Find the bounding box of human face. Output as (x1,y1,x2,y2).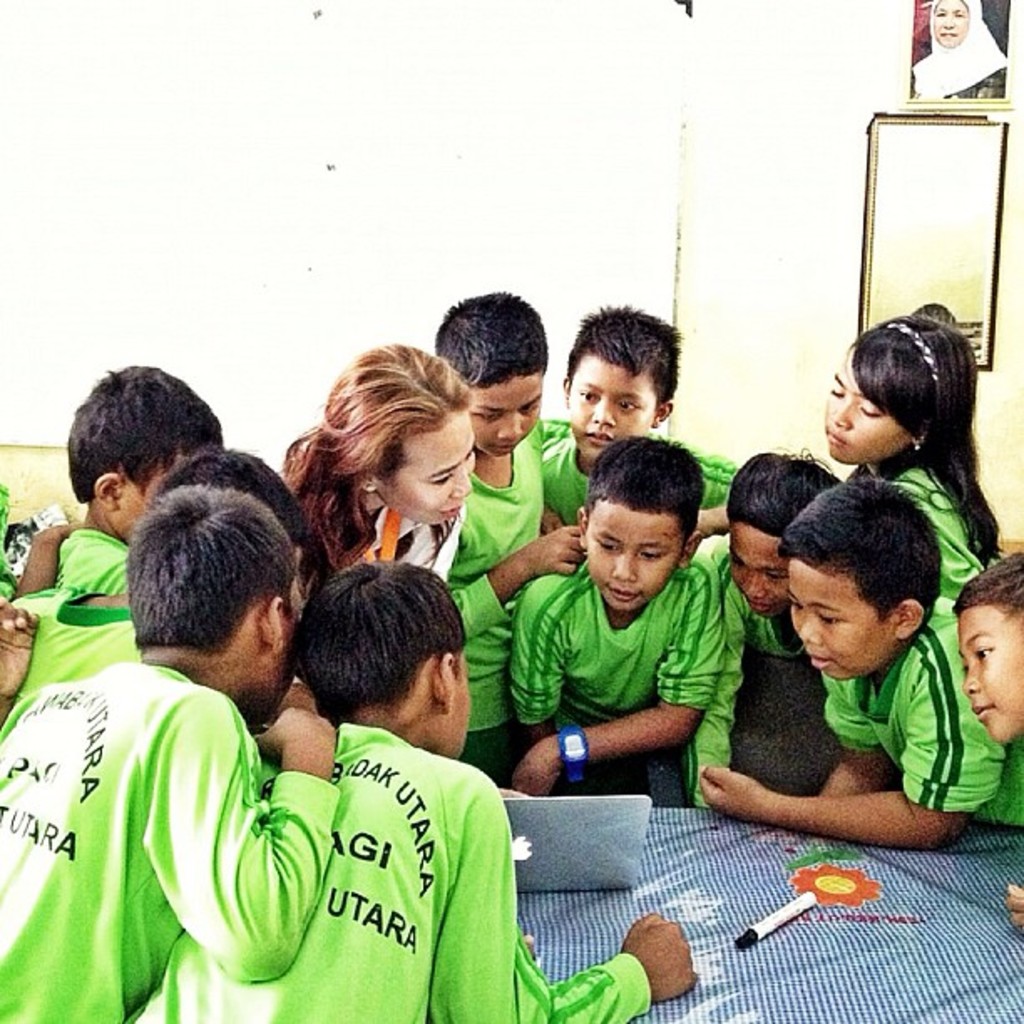
(730,520,786,609).
